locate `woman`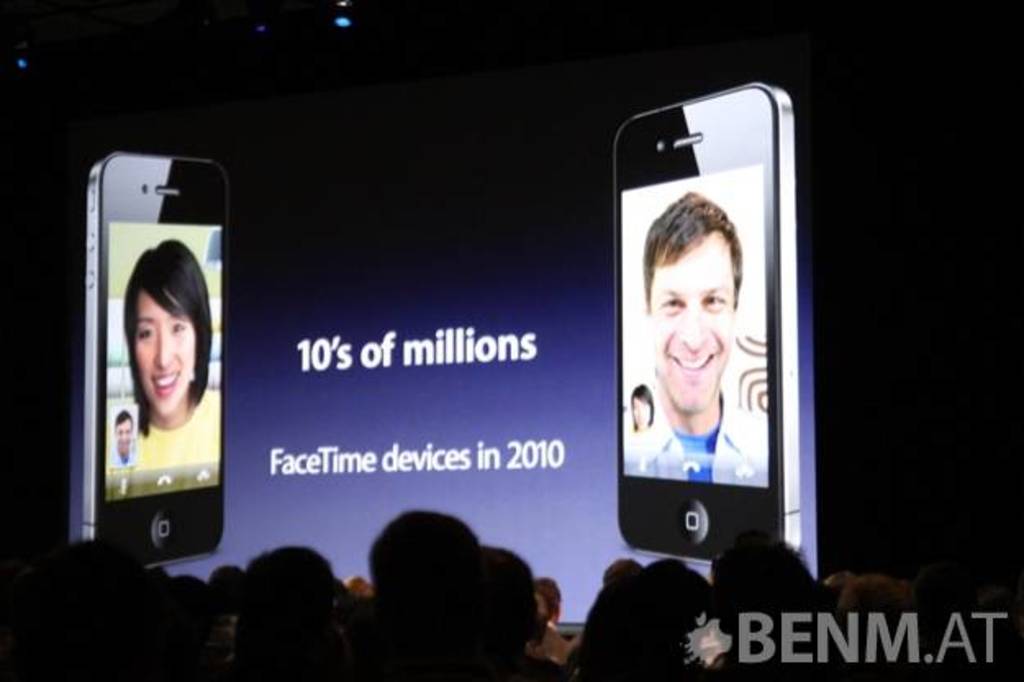
<bbox>90, 216, 223, 479</bbox>
